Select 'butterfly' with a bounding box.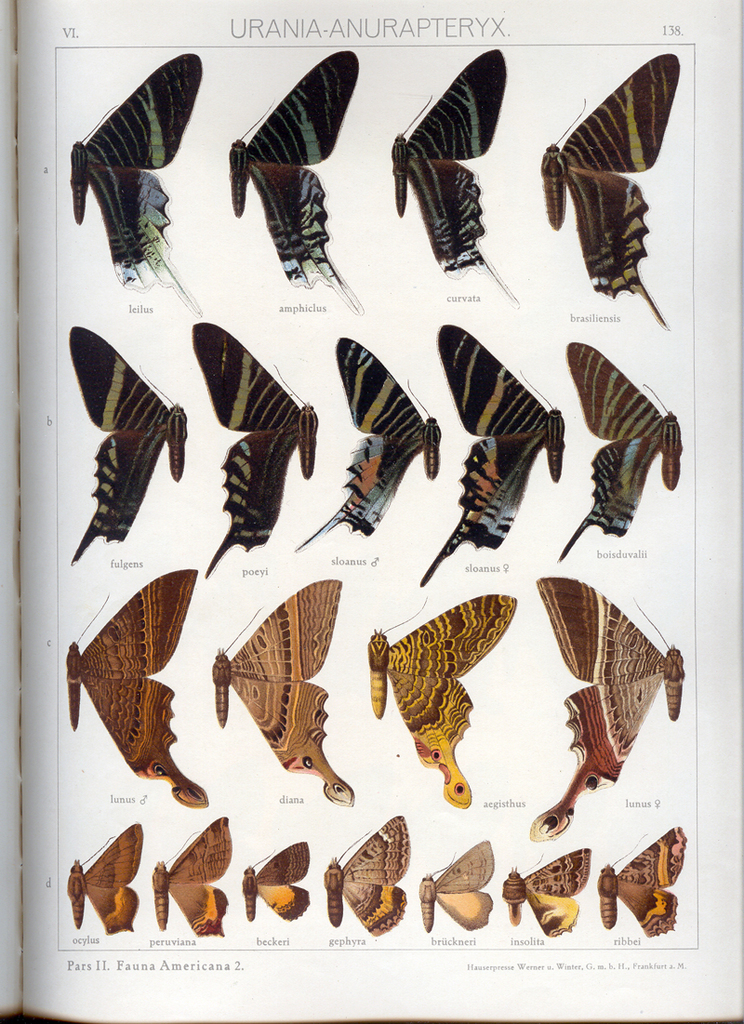
<box>197,595,351,785</box>.
